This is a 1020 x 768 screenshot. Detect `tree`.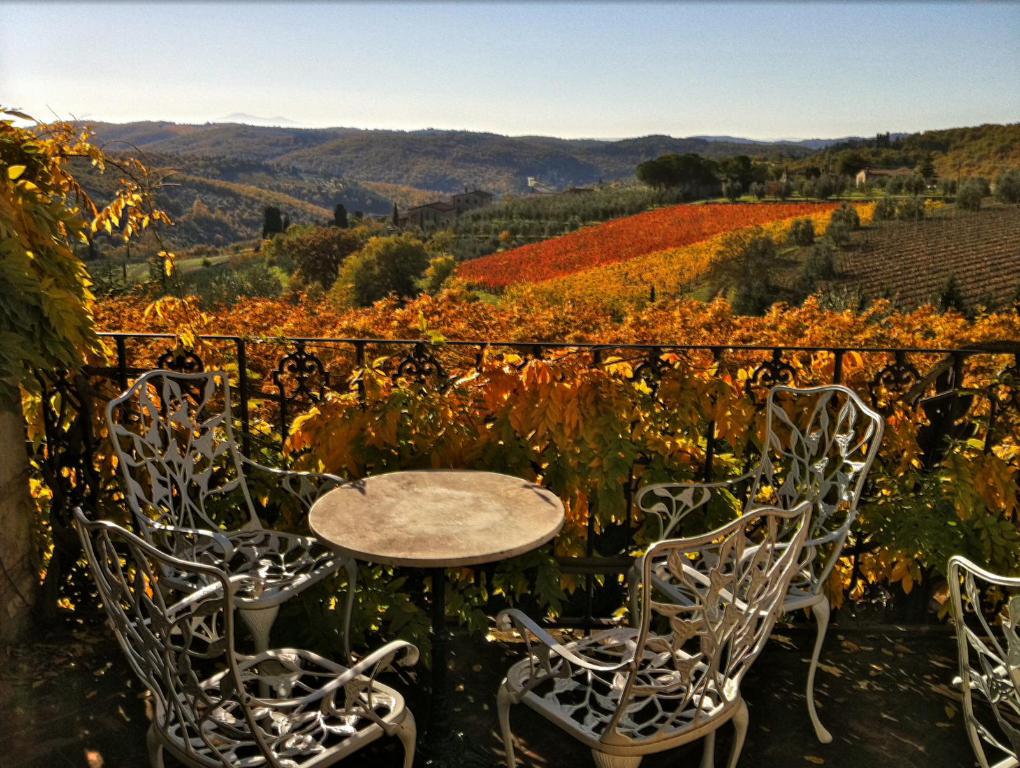
[x1=0, y1=104, x2=224, y2=655].
